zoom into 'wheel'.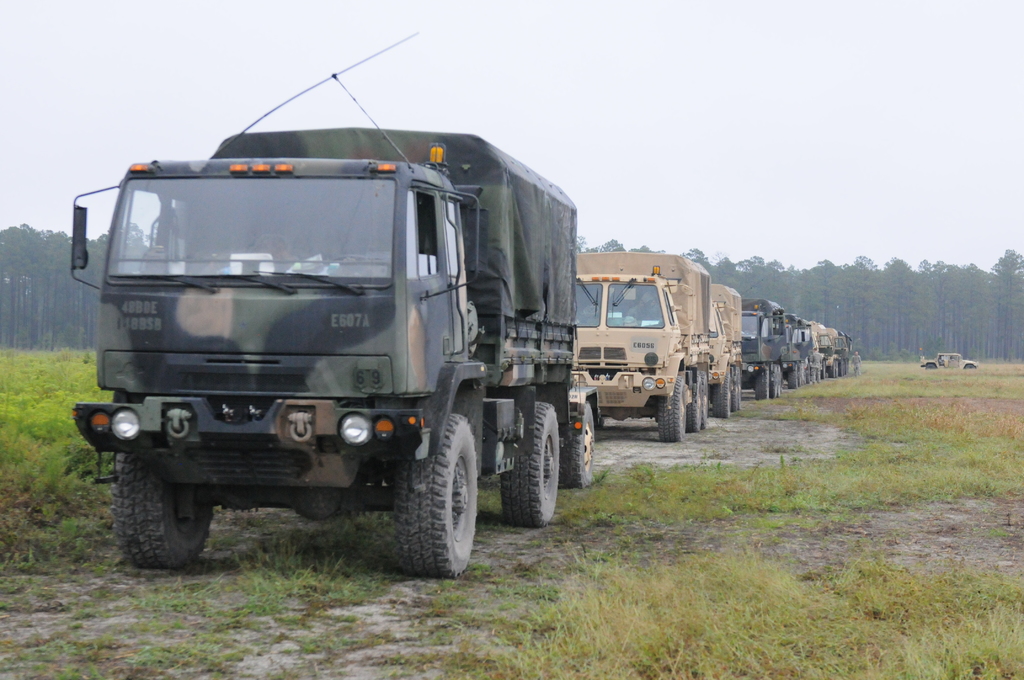
Zoom target: <region>660, 378, 685, 443</region>.
